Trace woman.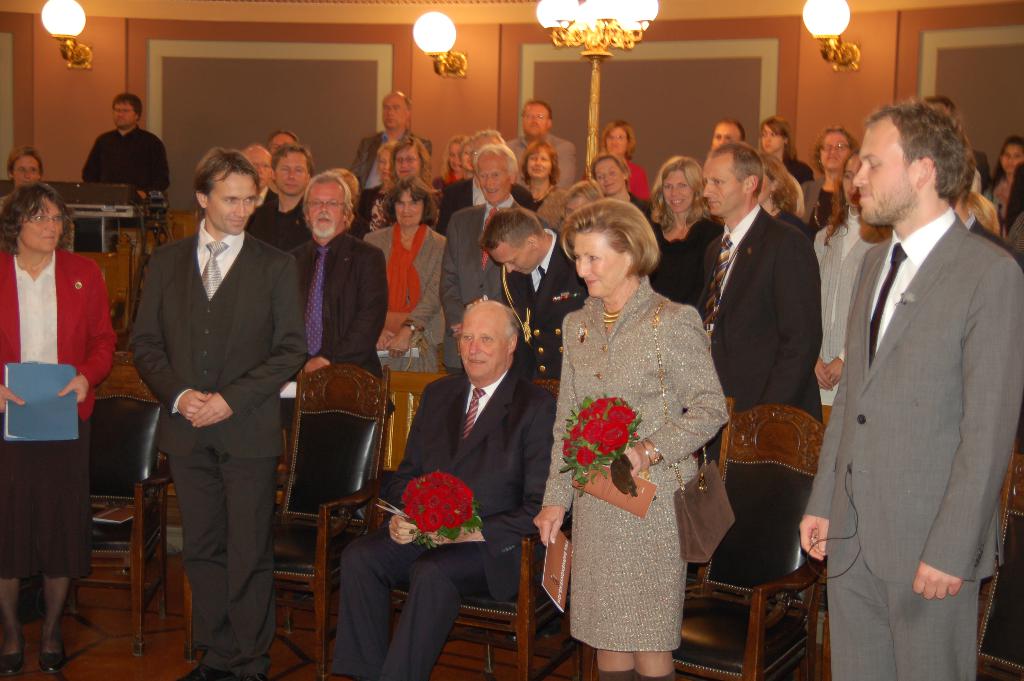
Traced to [left=817, top=154, right=888, bottom=413].
